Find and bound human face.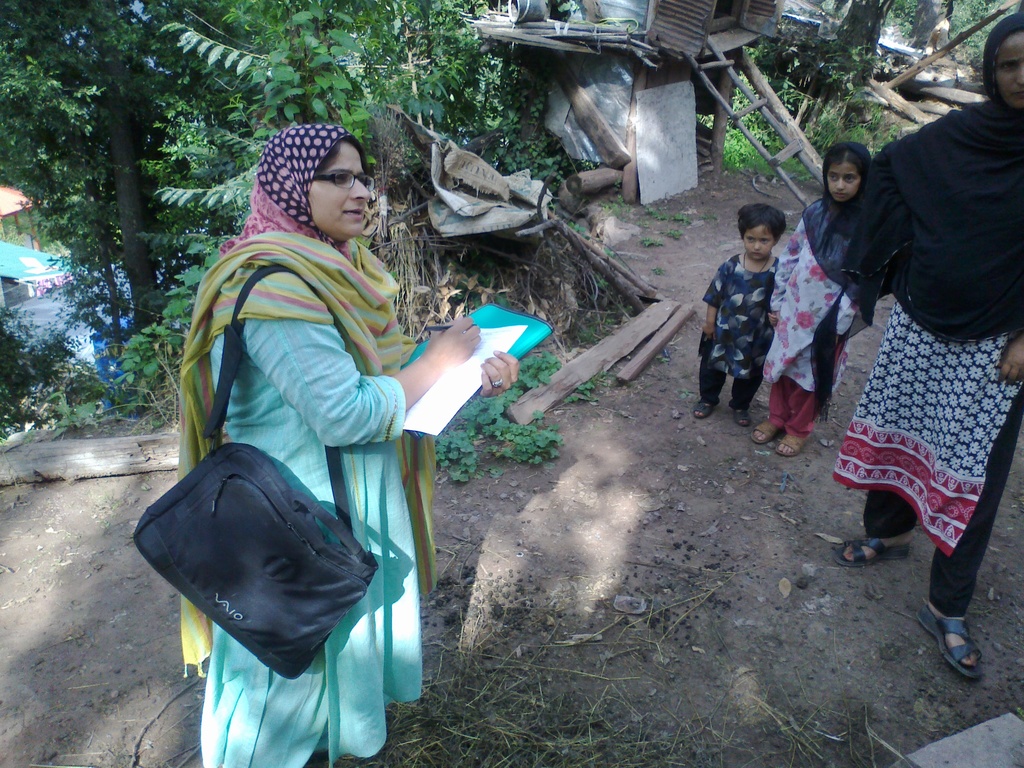
Bound: (x1=747, y1=227, x2=771, y2=259).
